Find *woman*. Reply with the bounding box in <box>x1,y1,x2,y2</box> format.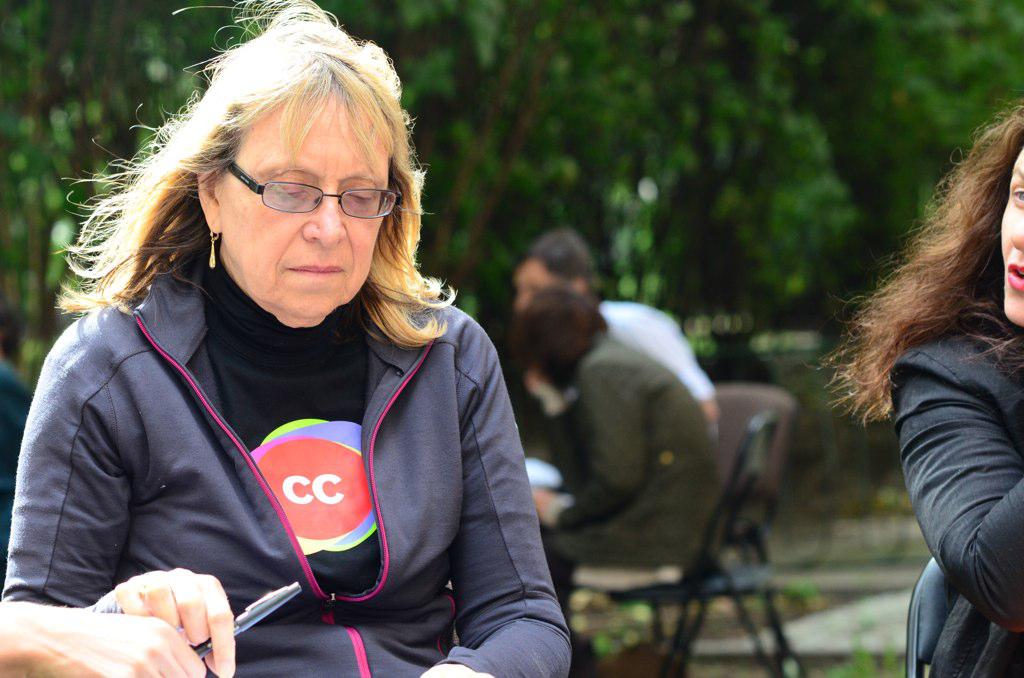
<box>795,99,1023,677</box>.
